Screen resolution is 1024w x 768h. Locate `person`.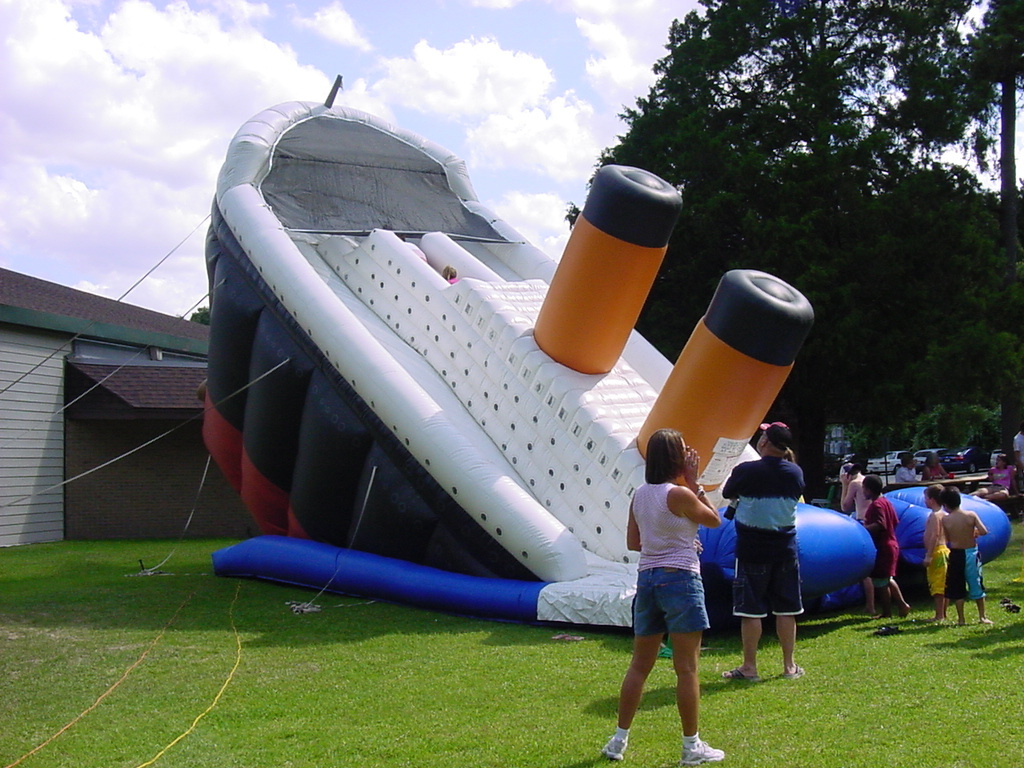
l=618, t=417, r=728, b=741.
